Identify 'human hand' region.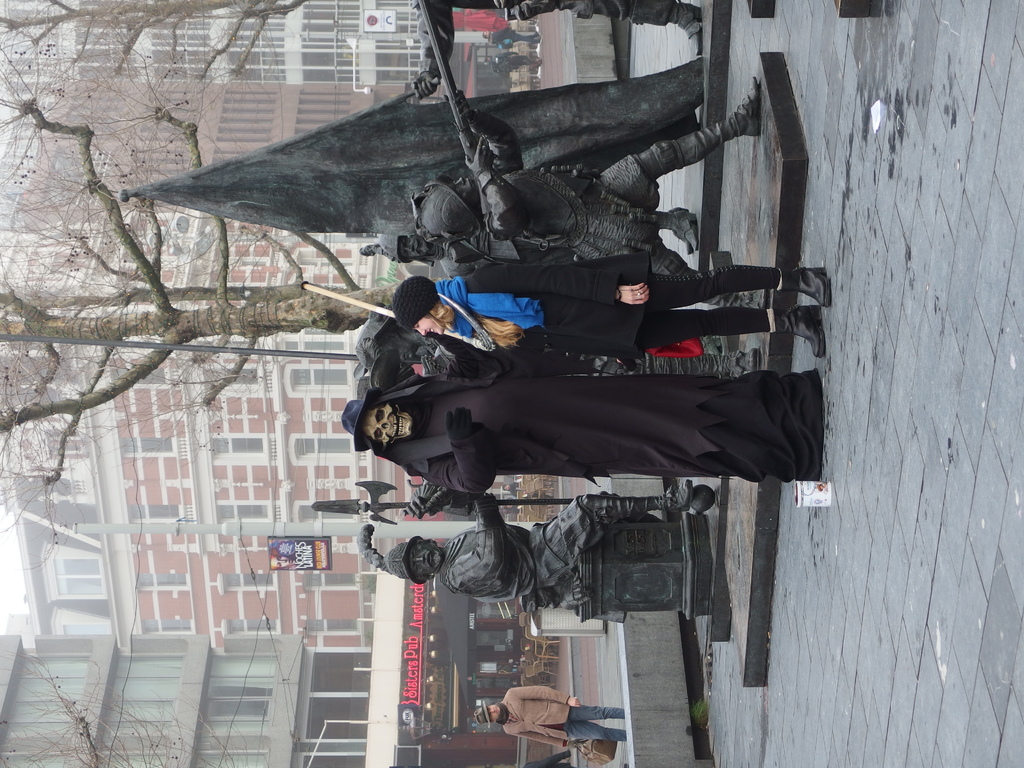
Region: (x1=463, y1=135, x2=495, y2=187).
